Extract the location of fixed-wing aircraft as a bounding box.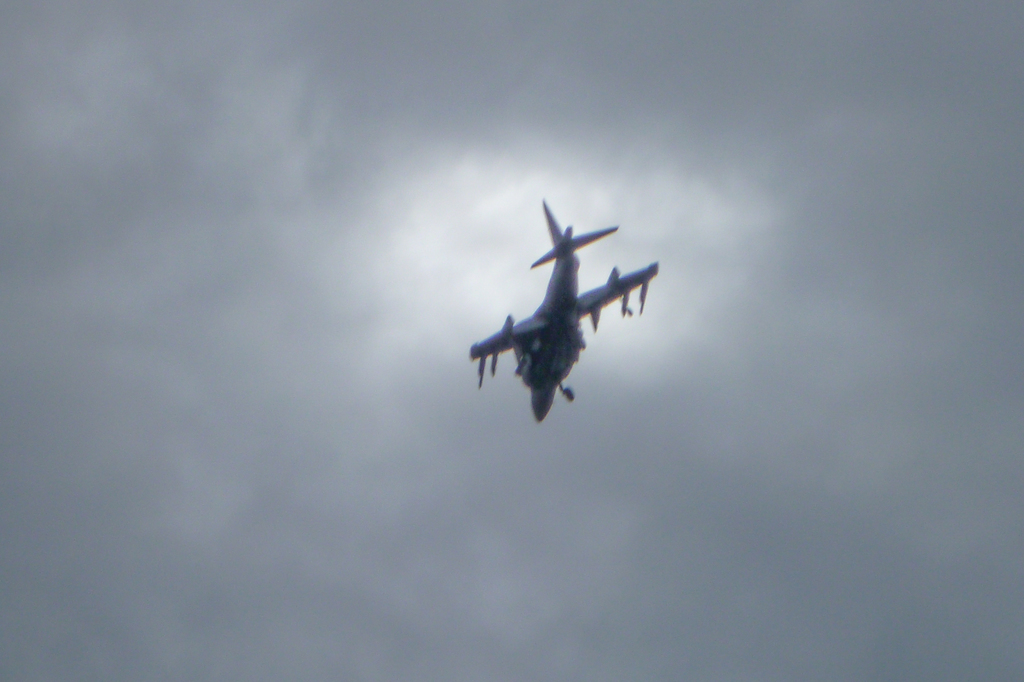
pyautogui.locateOnScreen(468, 199, 659, 417).
